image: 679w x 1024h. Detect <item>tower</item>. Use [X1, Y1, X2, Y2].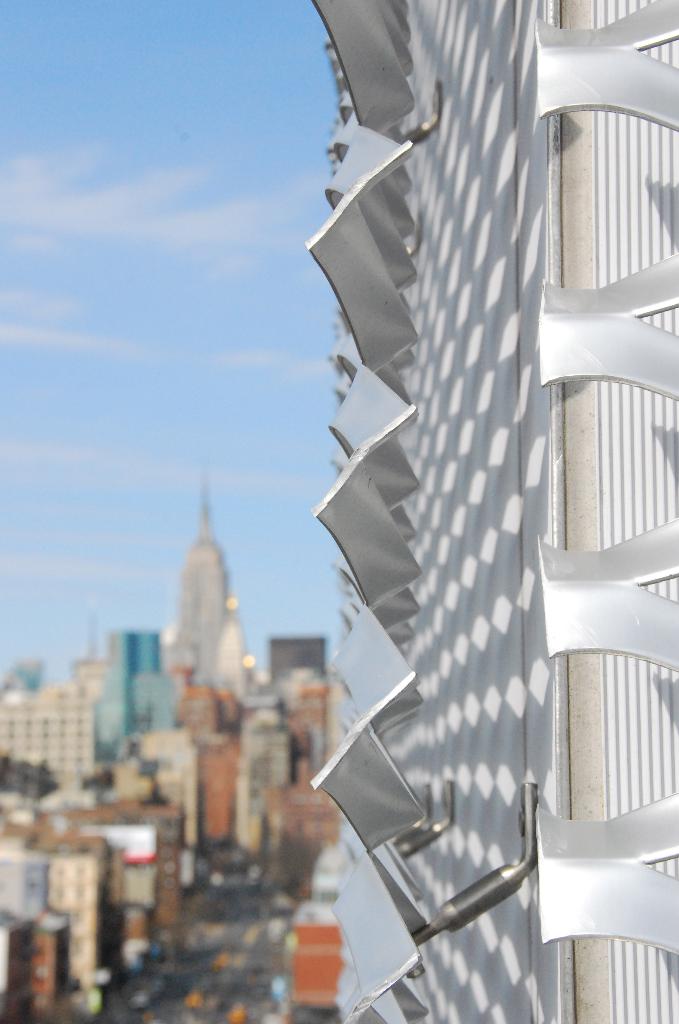
[236, 641, 315, 879].
